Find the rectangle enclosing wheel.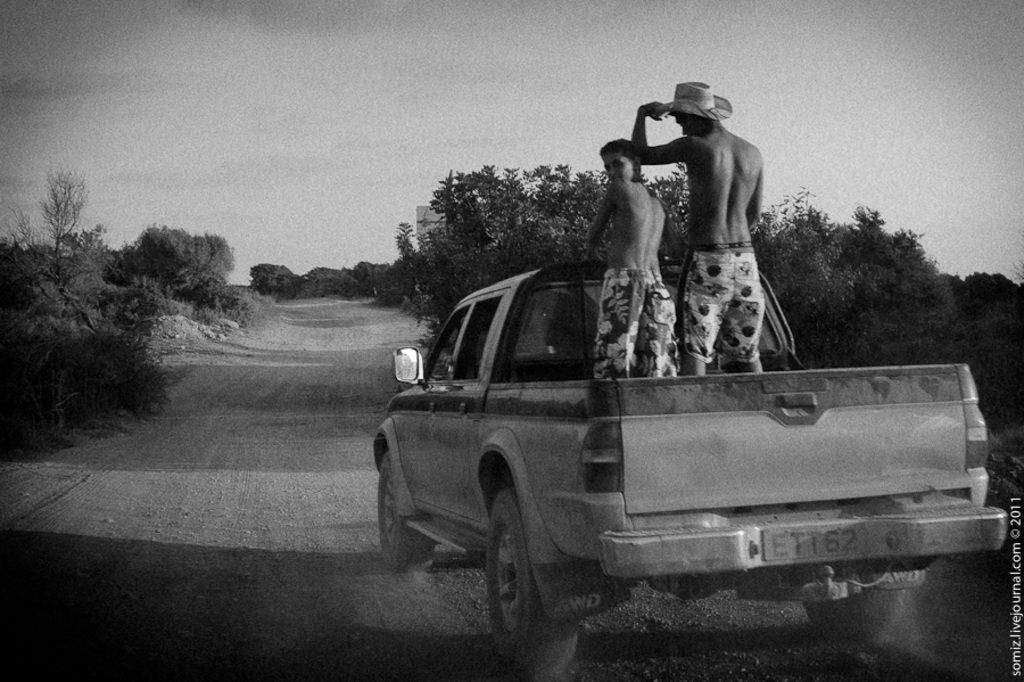
807, 595, 910, 646.
